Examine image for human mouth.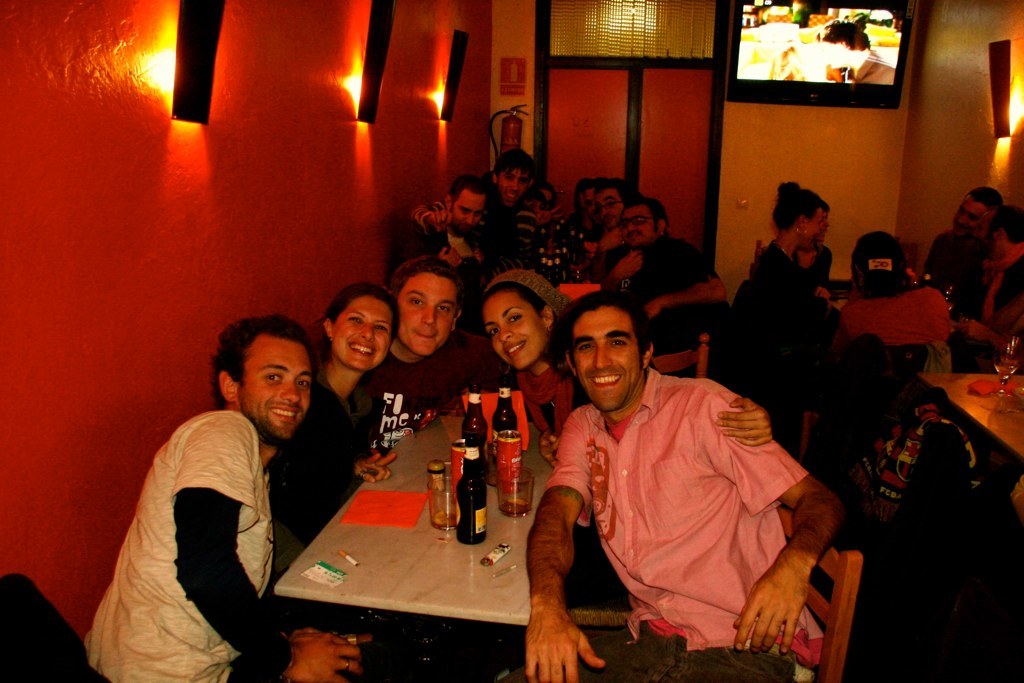
Examination result: BBox(460, 220, 473, 229).
